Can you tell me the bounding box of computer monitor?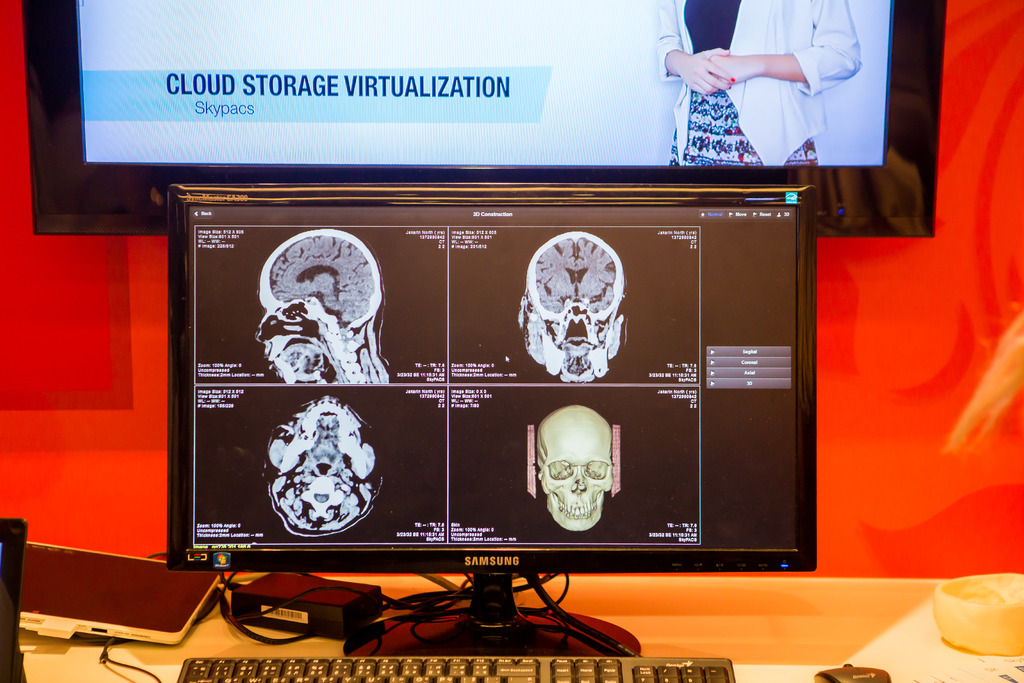
x1=157, y1=161, x2=829, y2=662.
